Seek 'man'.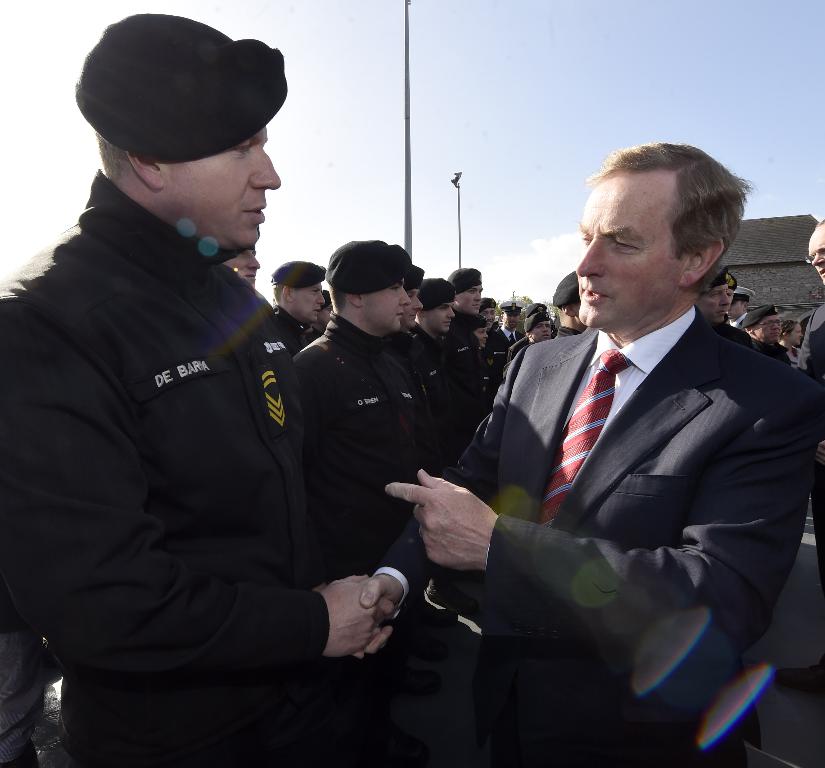
select_region(699, 258, 733, 335).
